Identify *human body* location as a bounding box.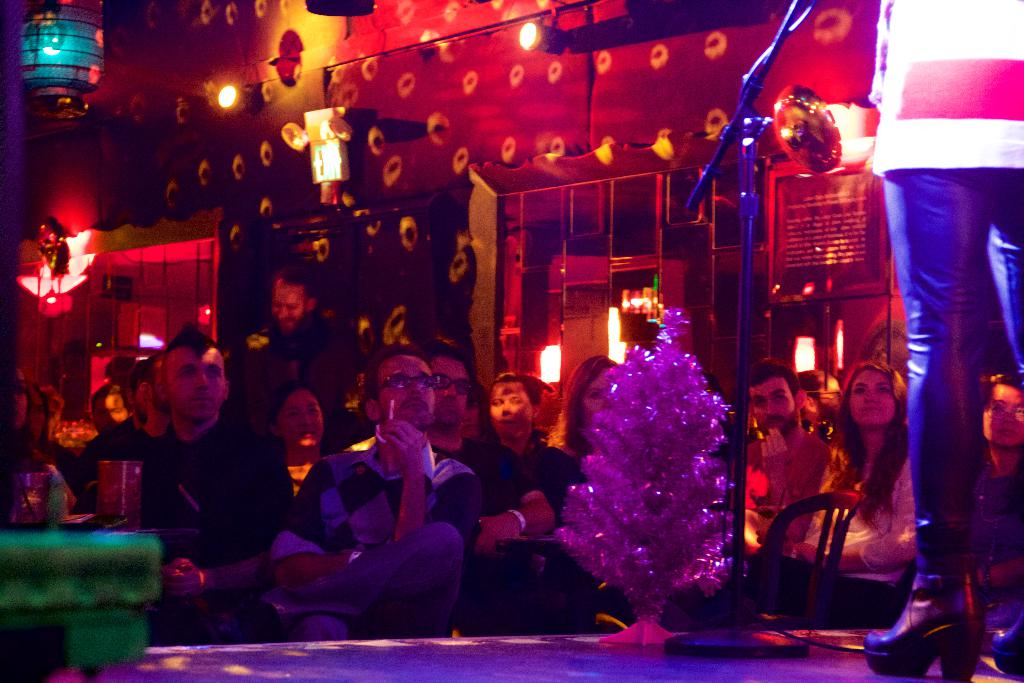
x1=132 y1=306 x2=294 y2=629.
